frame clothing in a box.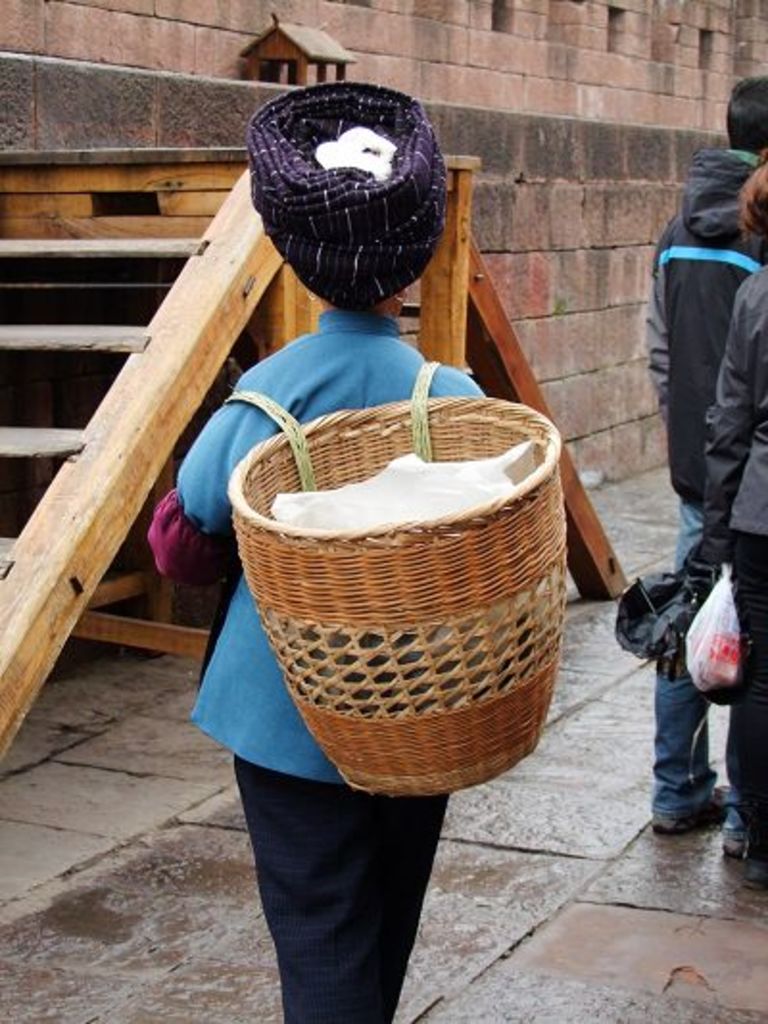
crop(682, 246, 766, 817).
